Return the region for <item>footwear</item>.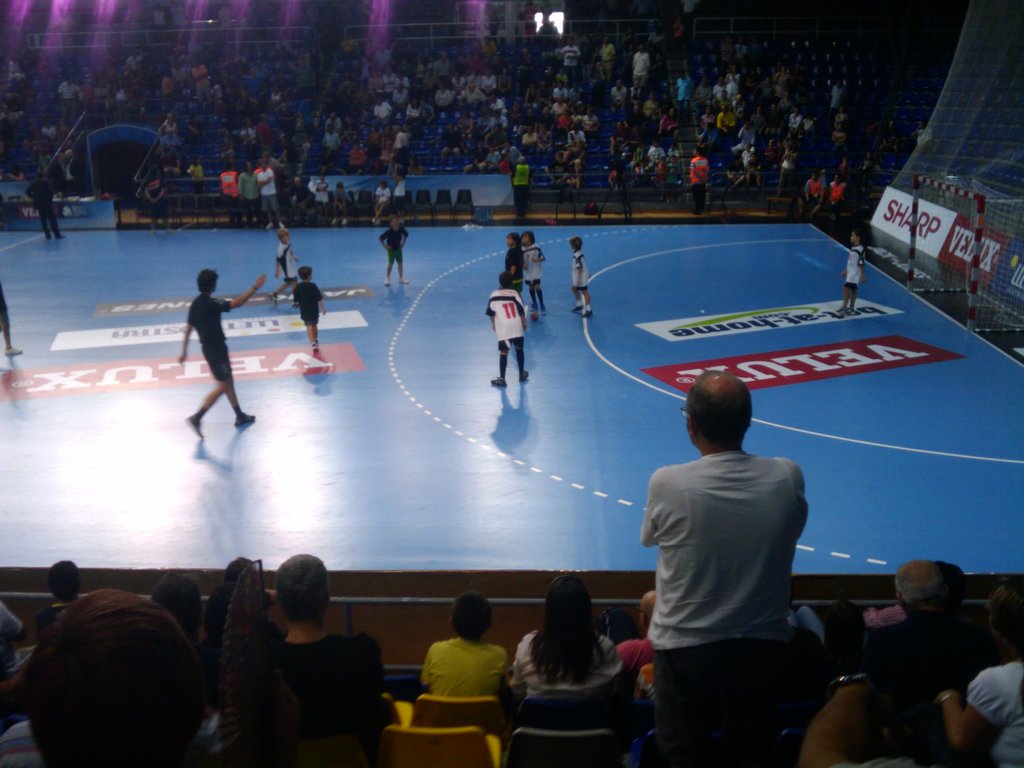
<bbox>398, 280, 409, 284</bbox>.
